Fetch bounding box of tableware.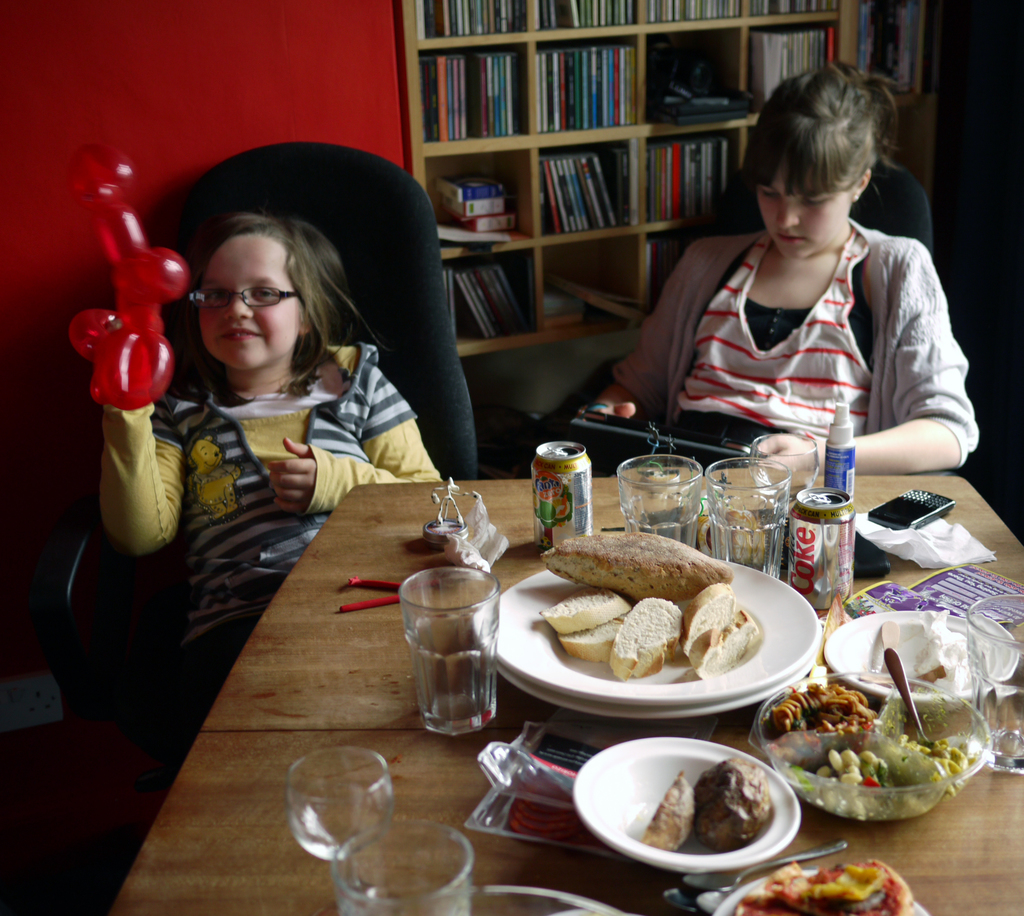
Bbox: BBox(403, 570, 523, 744).
